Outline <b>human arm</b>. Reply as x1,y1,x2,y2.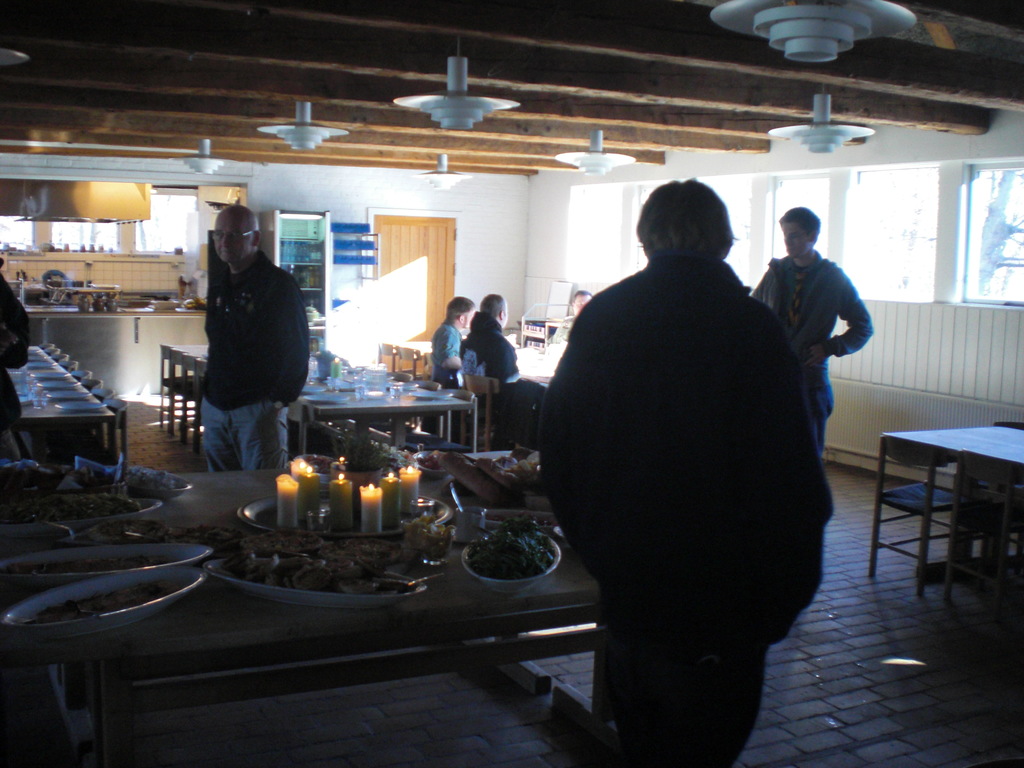
438,321,468,378.
